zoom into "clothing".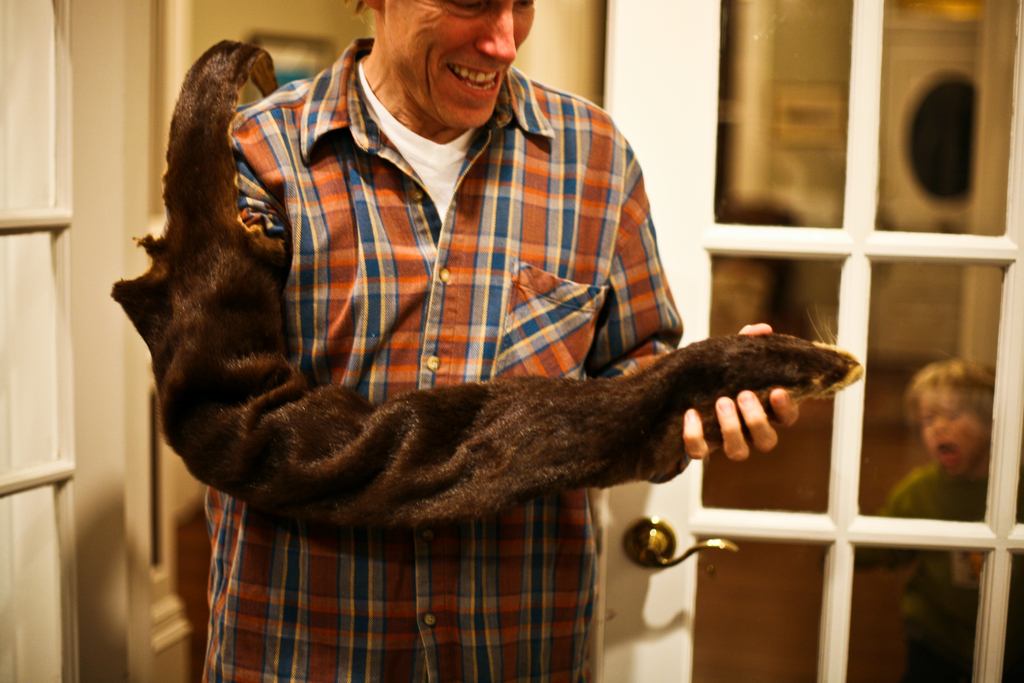
Zoom target: box=[844, 461, 1023, 682].
